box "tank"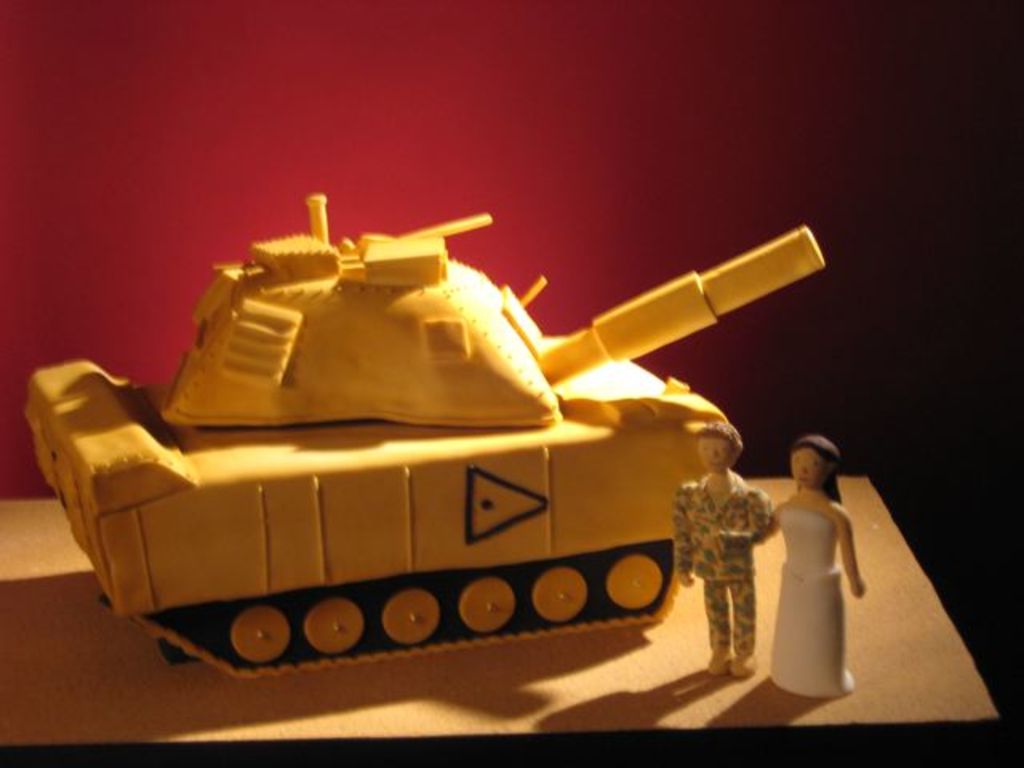
bbox=(19, 190, 826, 677)
